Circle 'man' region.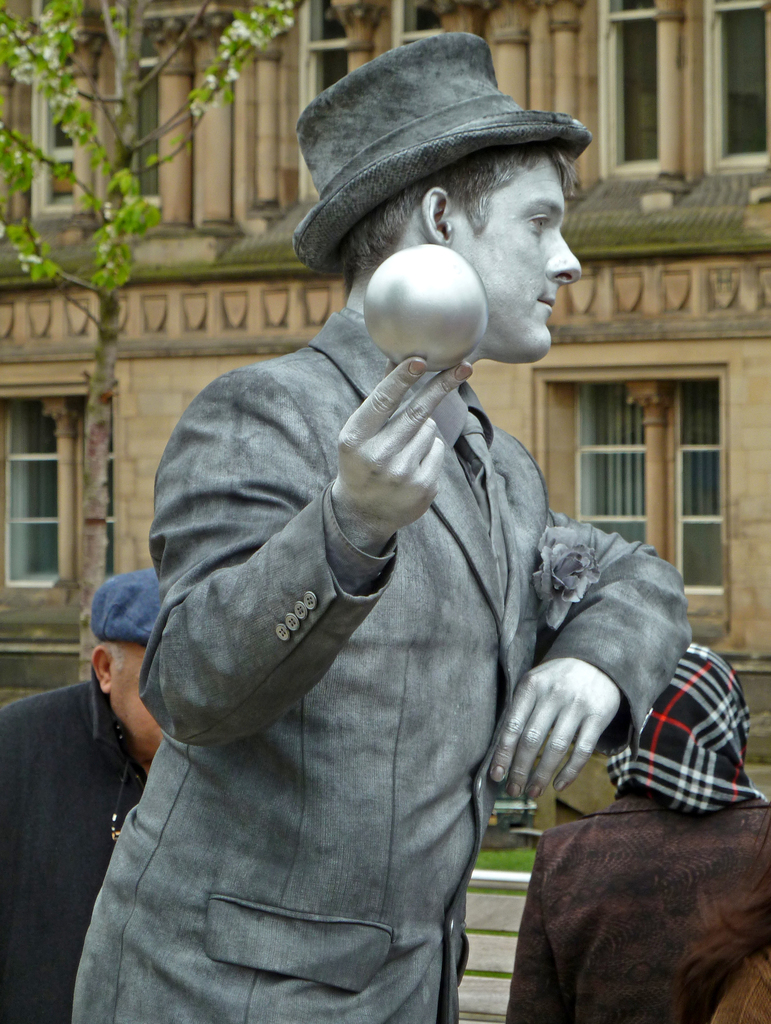
Region: region(81, 54, 690, 1012).
